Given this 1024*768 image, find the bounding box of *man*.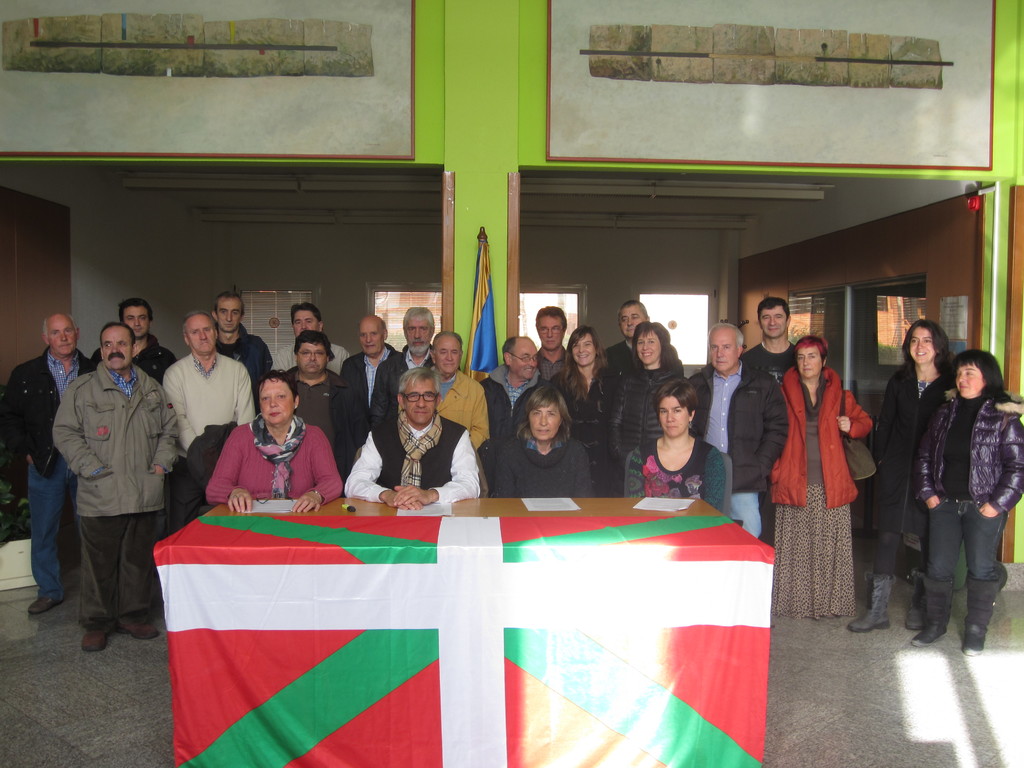
Rect(210, 292, 287, 414).
